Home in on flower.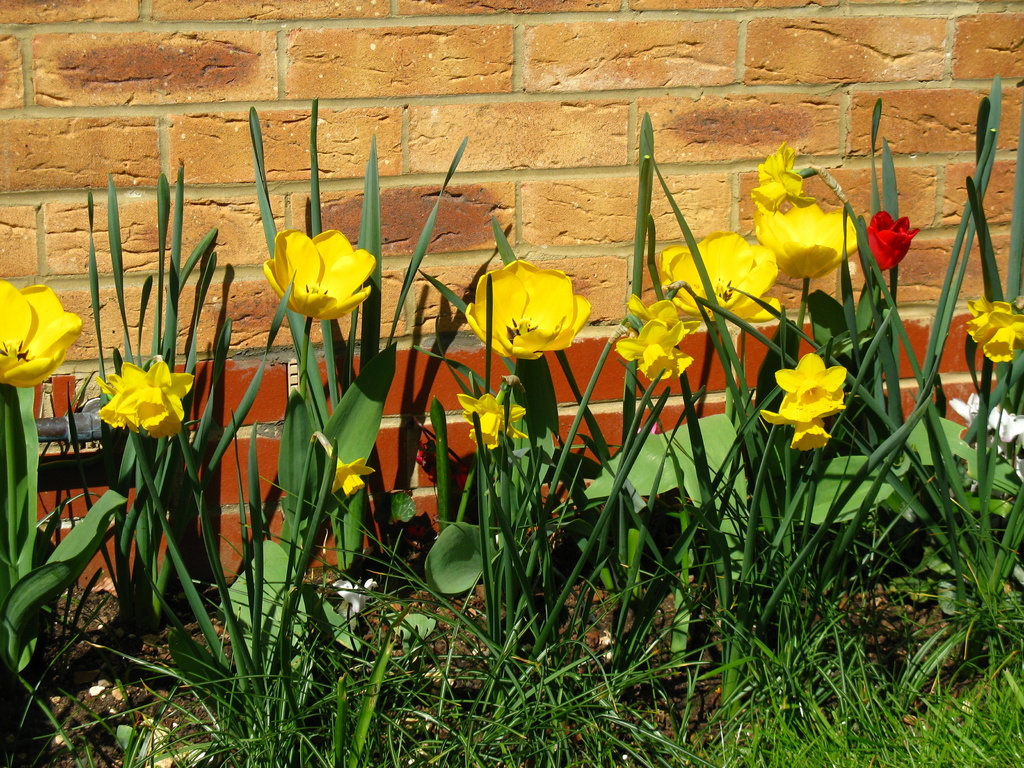
Homed in at (1,279,84,388).
